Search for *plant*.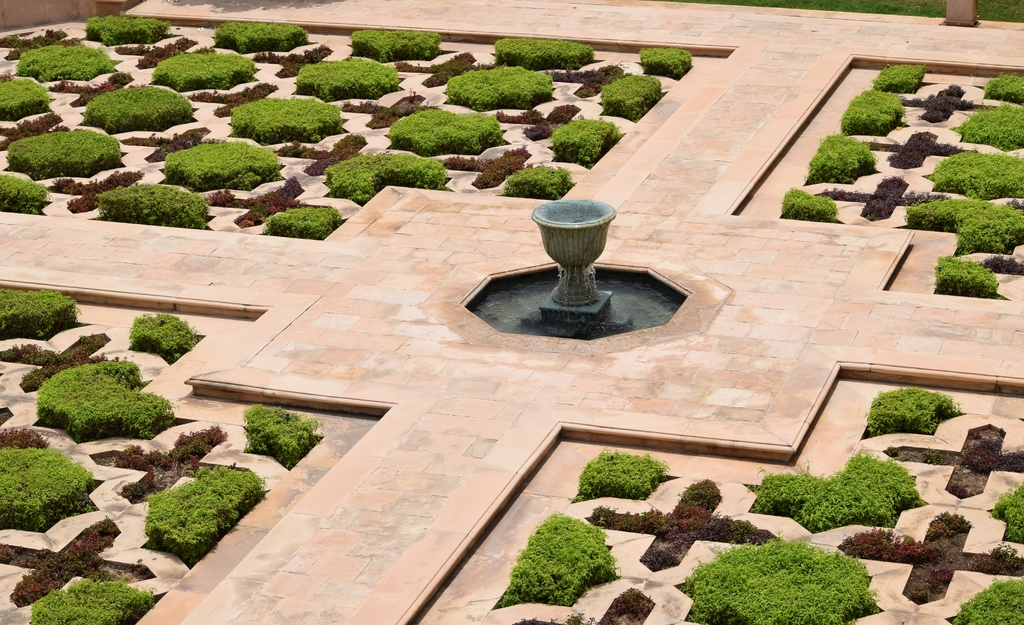
Found at bbox=[810, 165, 929, 228].
